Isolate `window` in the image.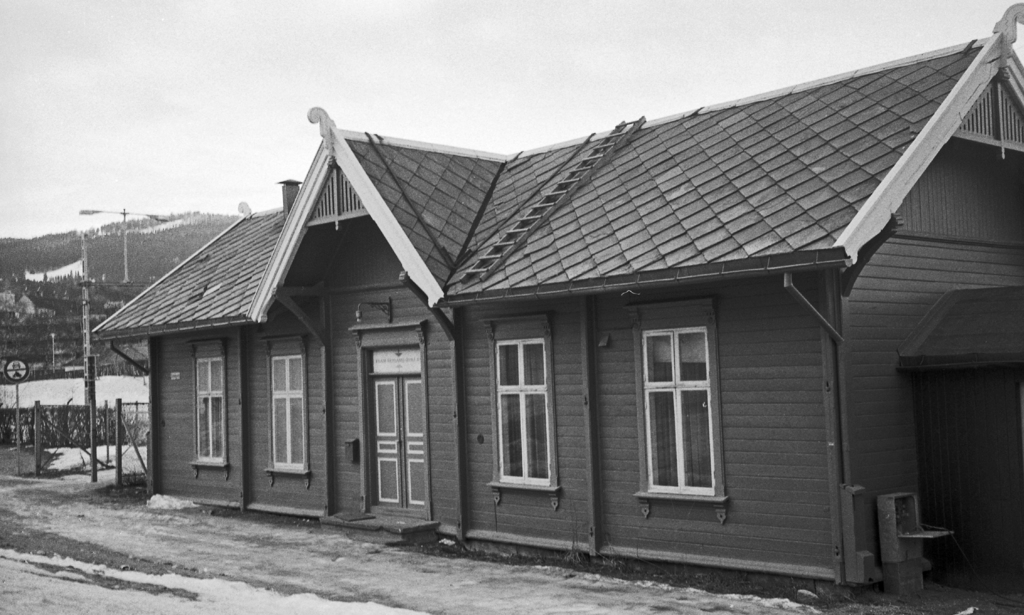
Isolated region: Rect(196, 356, 221, 463).
